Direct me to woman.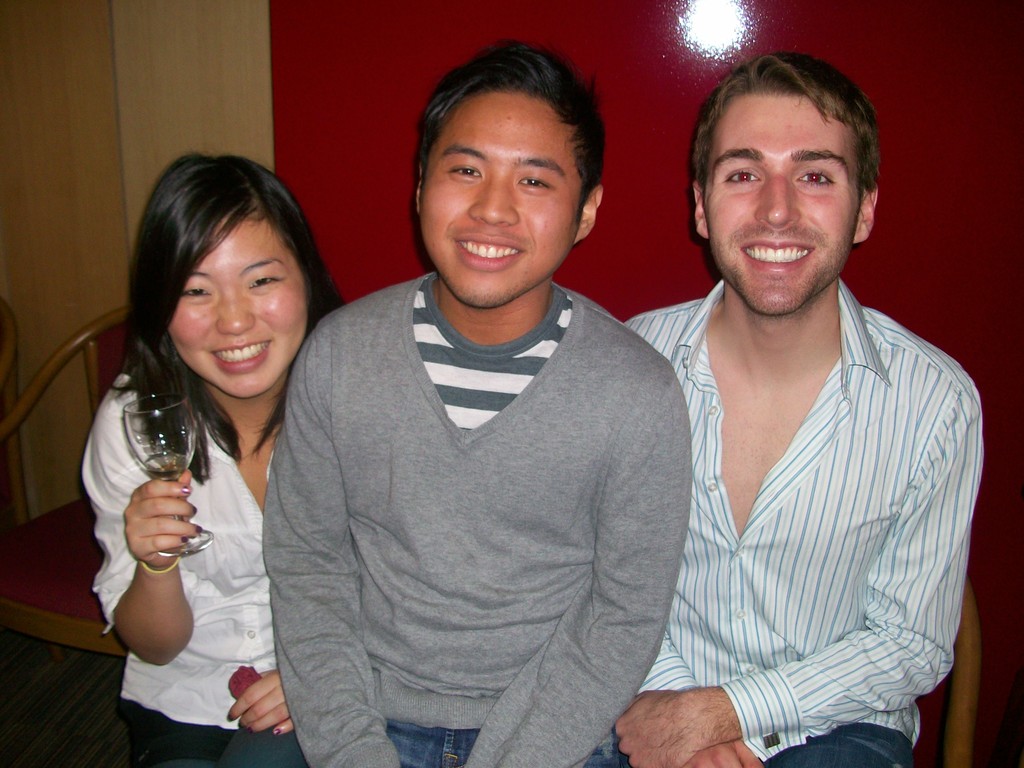
Direction: bbox(65, 154, 336, 767).
